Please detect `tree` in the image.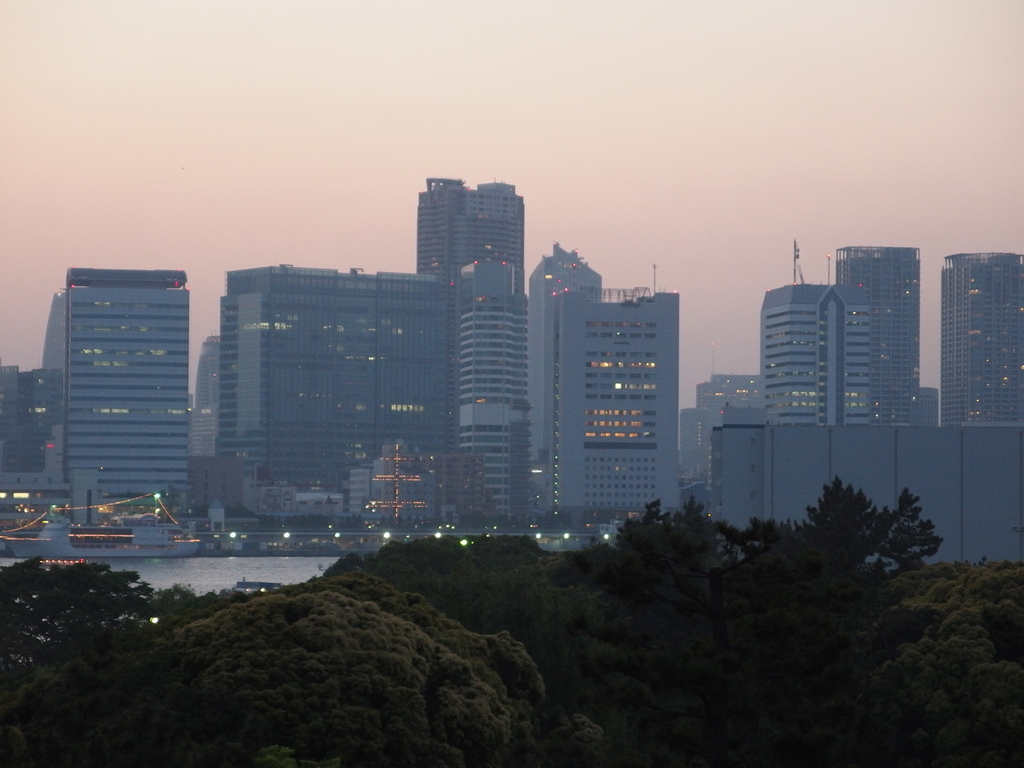
785,548,1023,767.
